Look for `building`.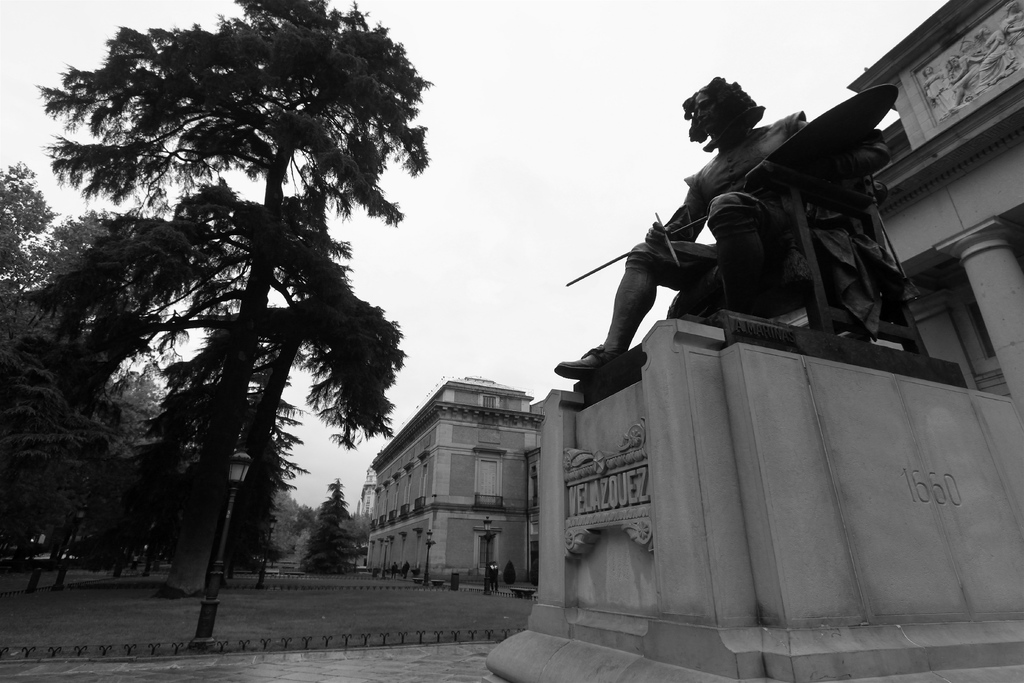
Found: [left=363, top=372, right=523, bottom=593].
